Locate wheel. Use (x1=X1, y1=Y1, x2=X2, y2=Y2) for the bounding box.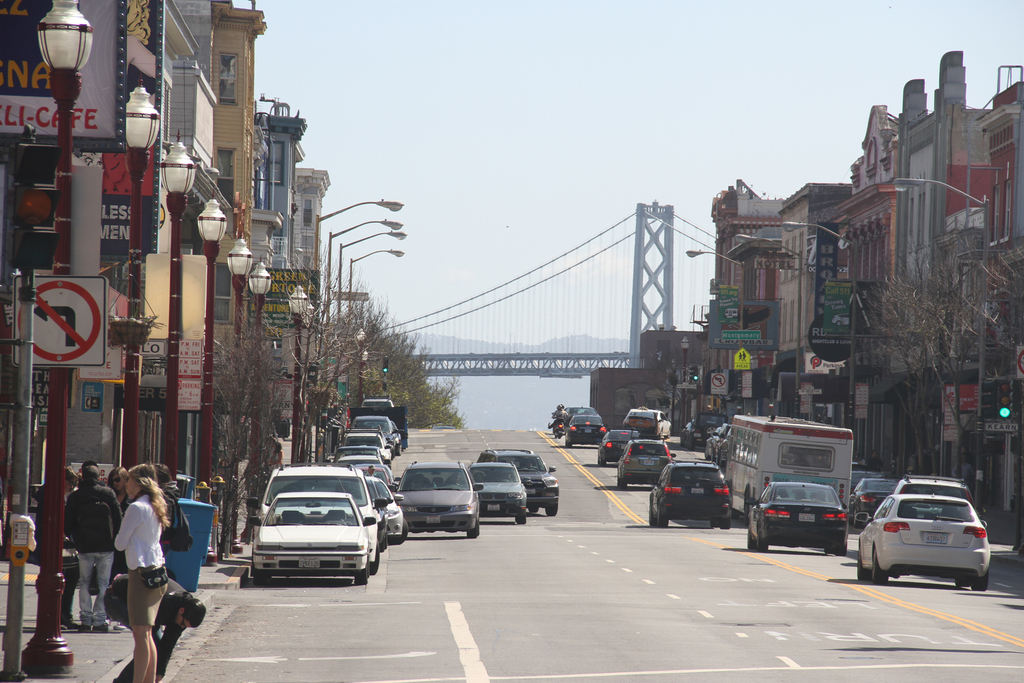
(x1=394, y1=520, x2=409, y2=546).
